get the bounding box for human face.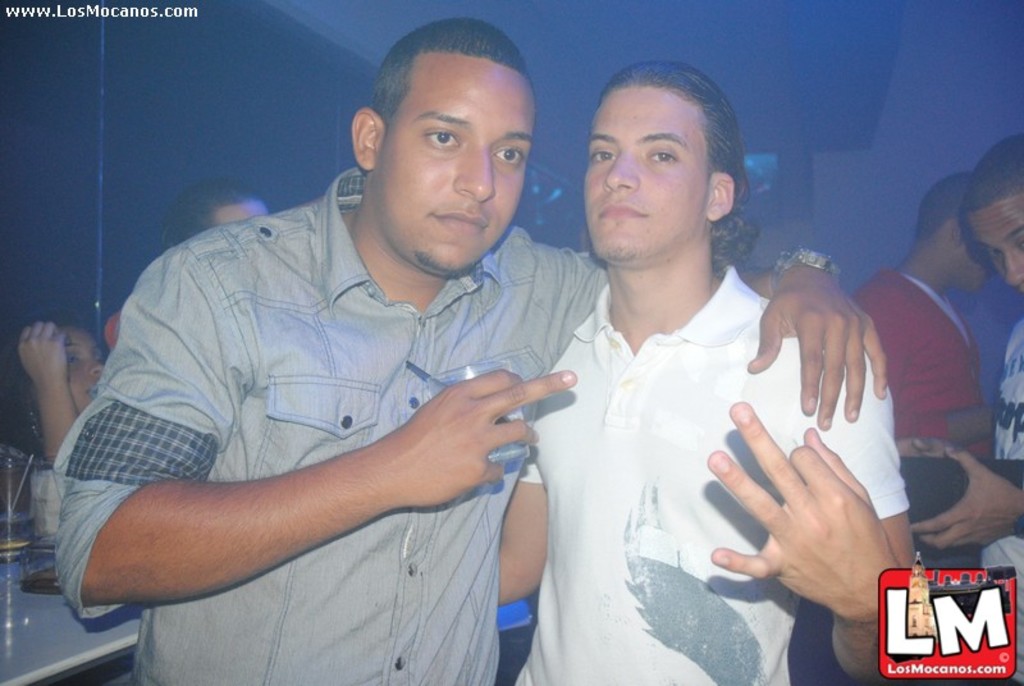
59, 328, 105, 417.
